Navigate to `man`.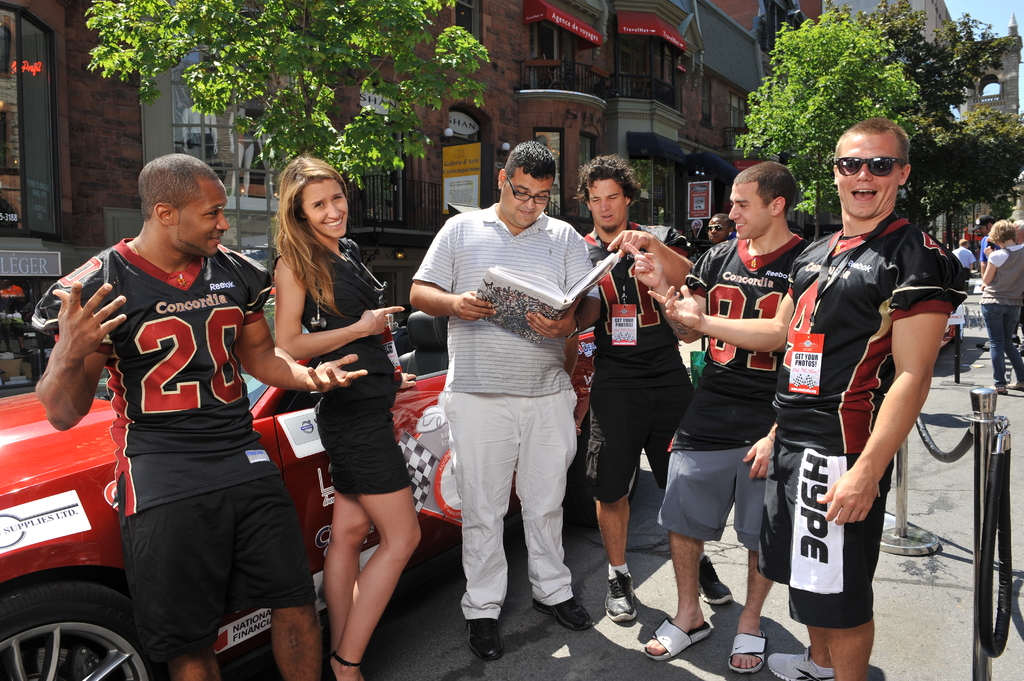
Navigation target: (419,143,604,655).
